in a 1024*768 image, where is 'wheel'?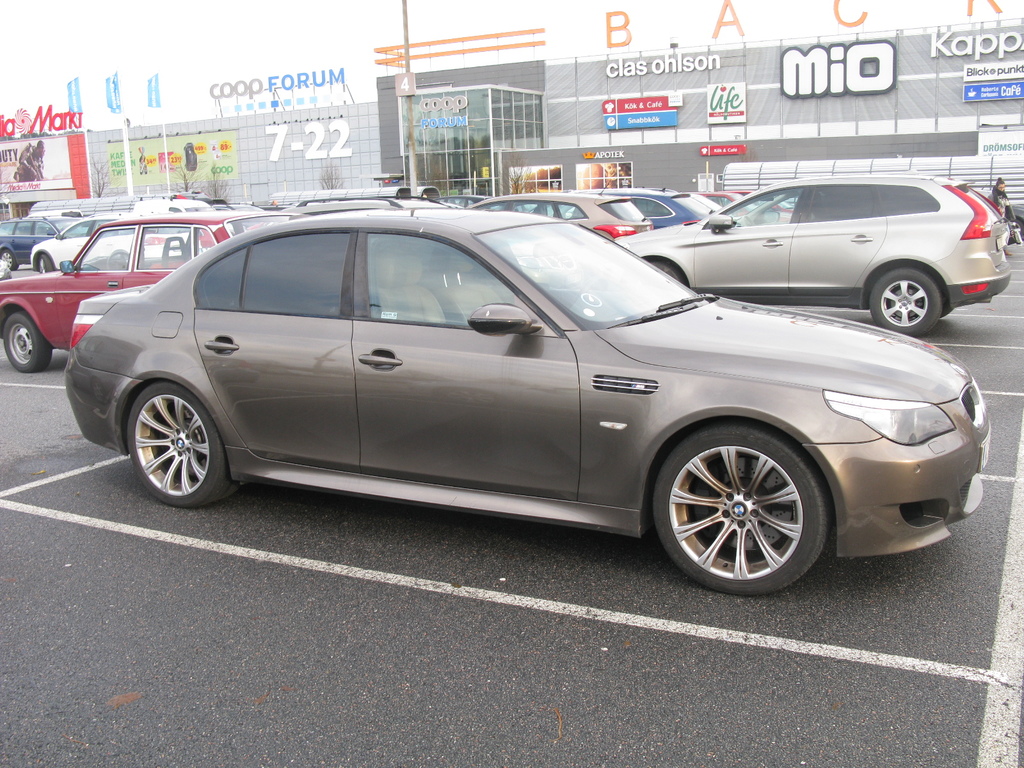
l=662, t=423, r=828, b=582.
